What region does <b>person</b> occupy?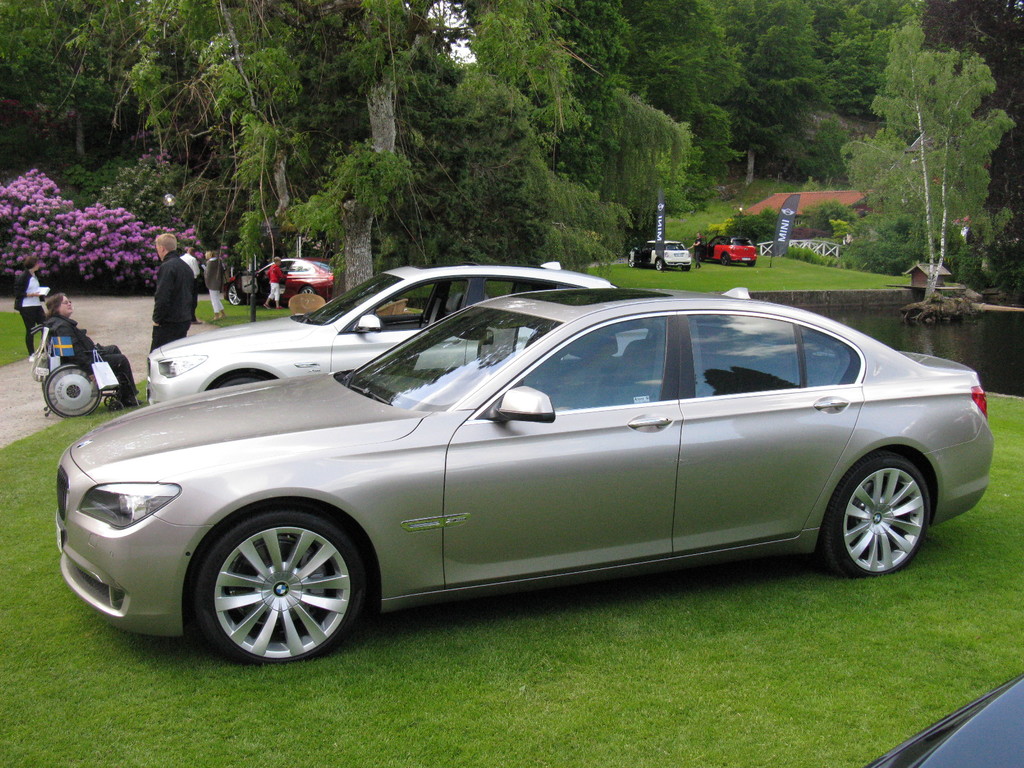
bbox=[204, 246, 230, 322].
